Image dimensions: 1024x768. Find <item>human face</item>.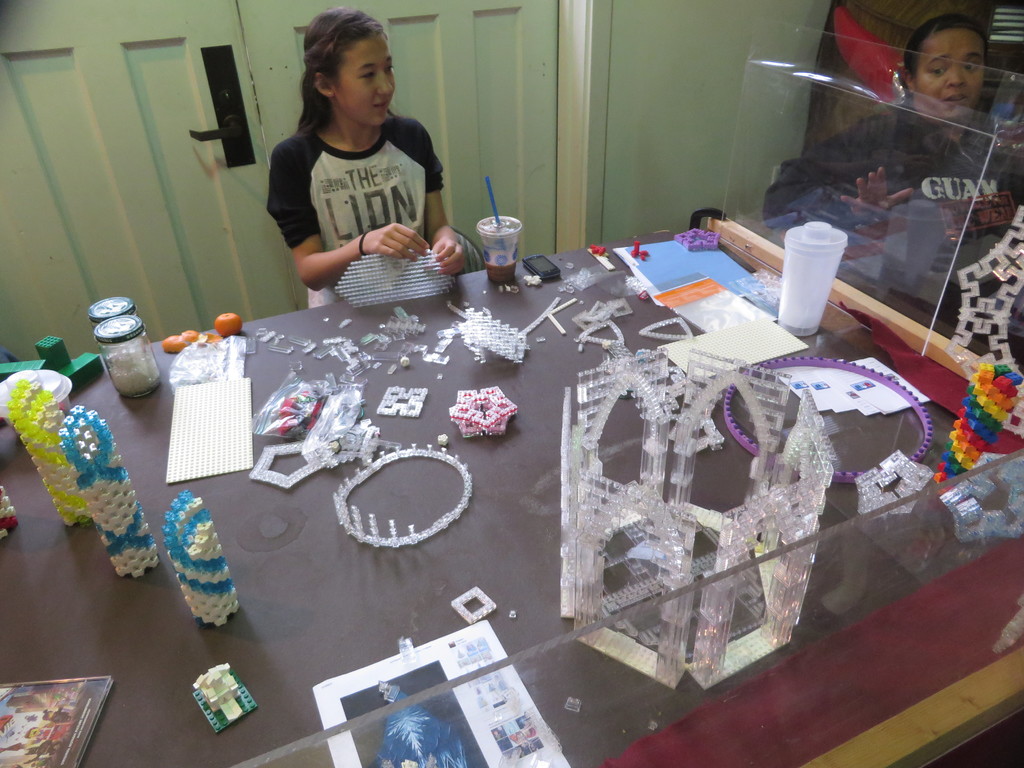
box(909, 25, 989, 120).
